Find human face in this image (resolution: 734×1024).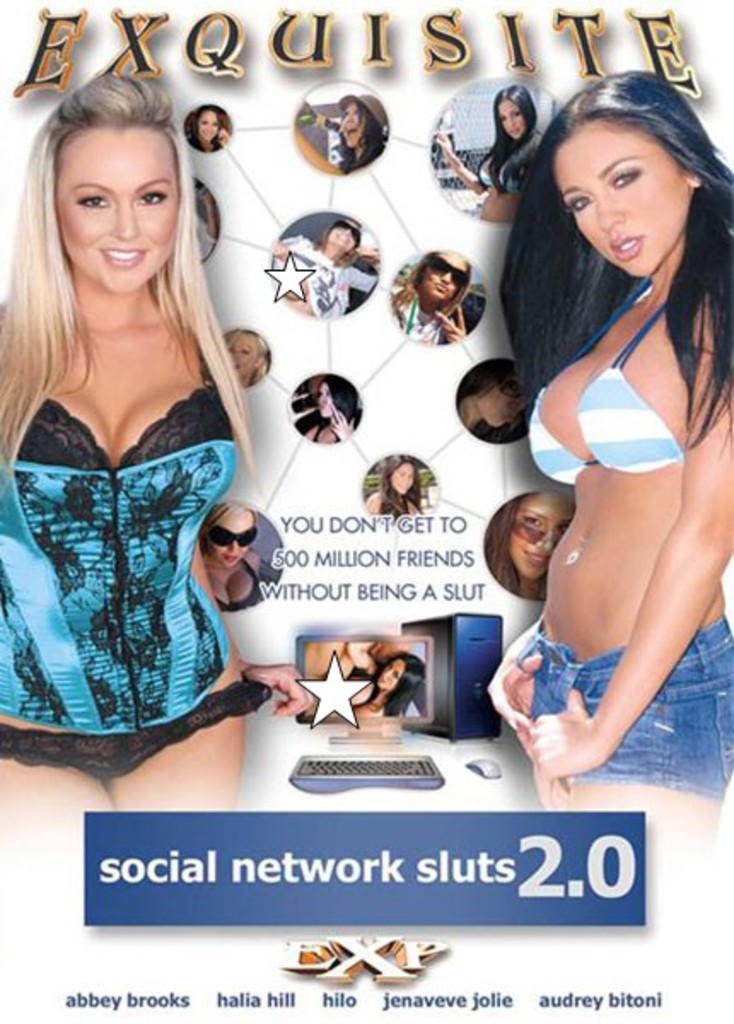
(left=493, top=104, right=527, bottom=137).
